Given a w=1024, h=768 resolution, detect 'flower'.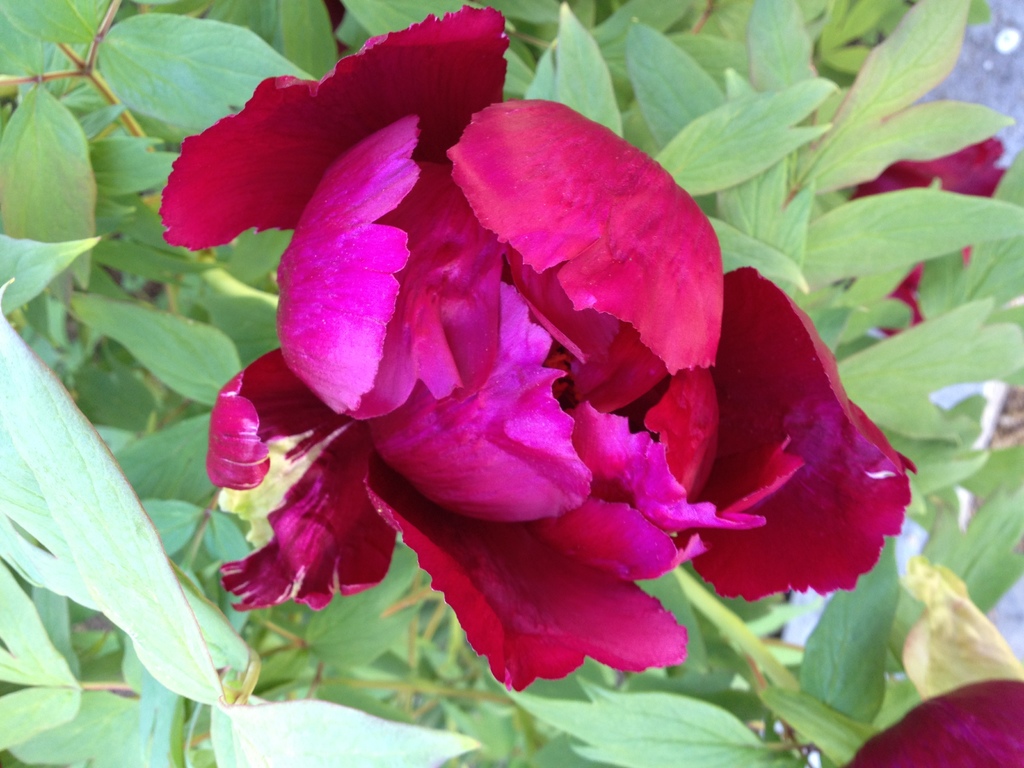
{"x1": 843, "y1": 683, "x2": 1023, "y2": 767}.
